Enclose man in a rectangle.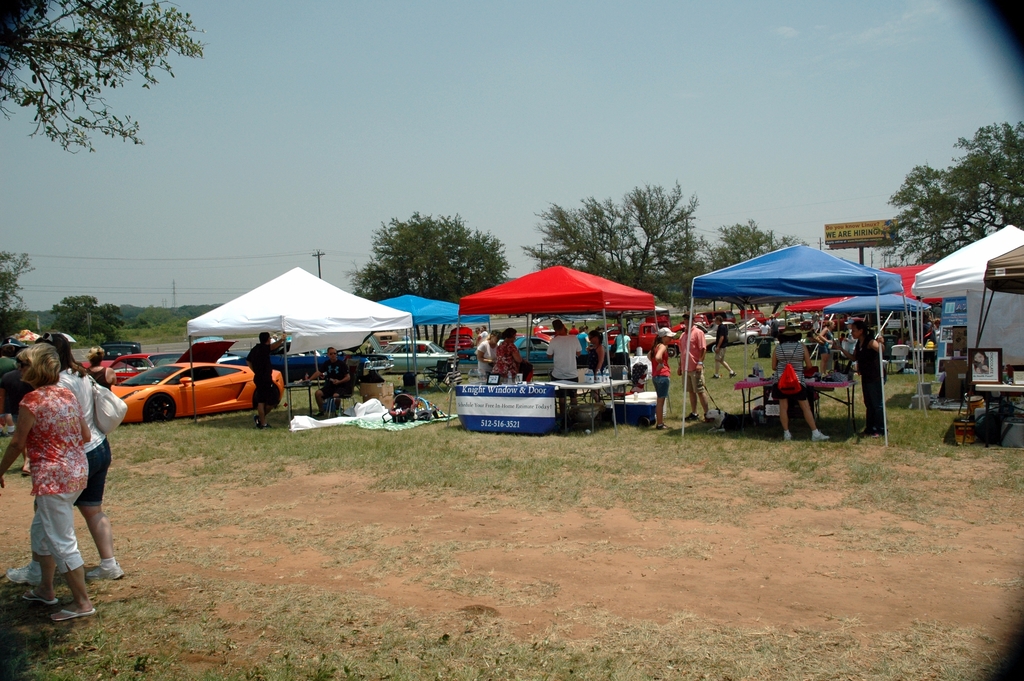
pyautogui.locateOnScreen(307, 345, 354, 416).
